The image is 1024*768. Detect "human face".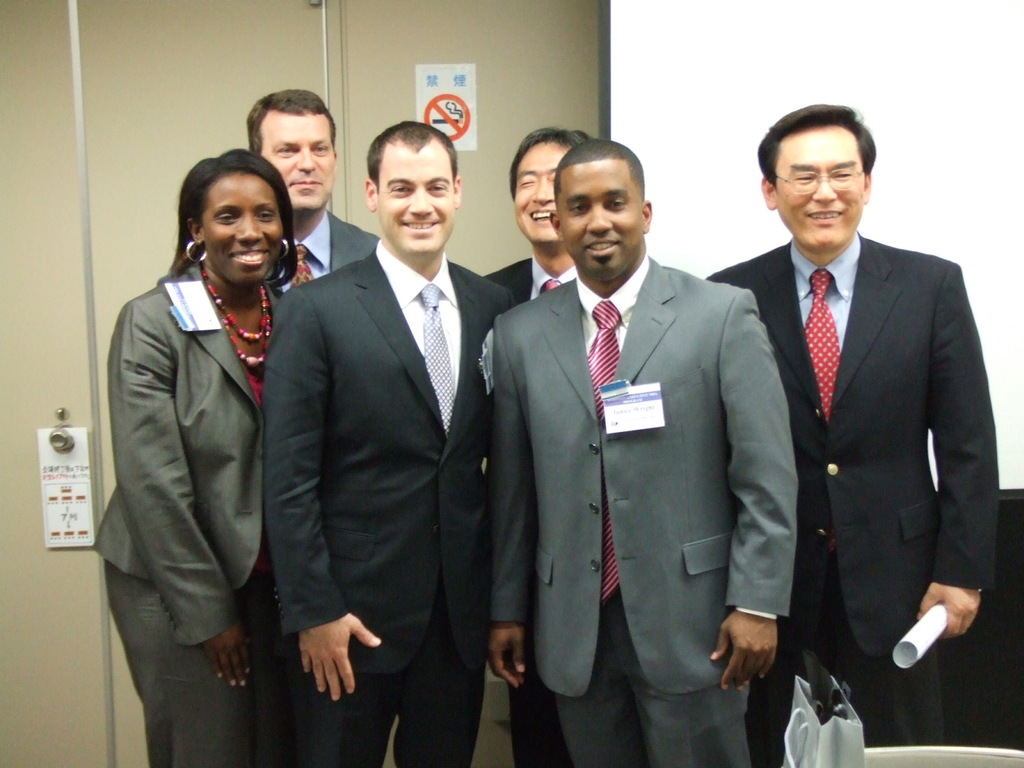
Detection: l=376, t=146, r=453, b=257.
